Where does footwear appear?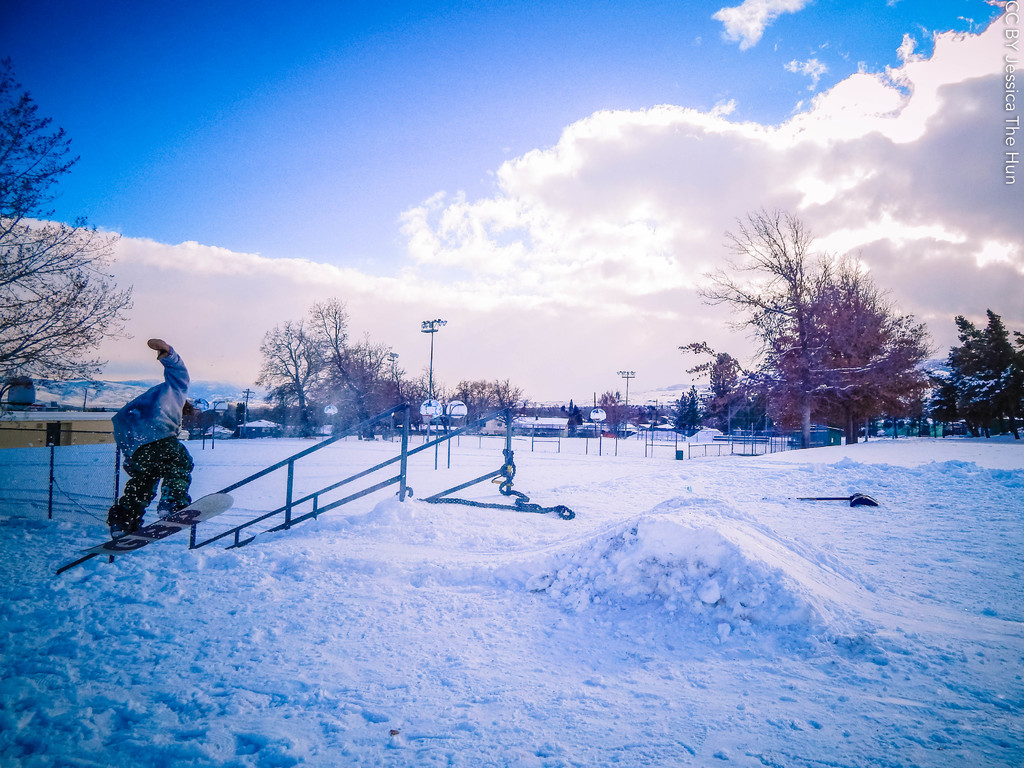
Appears at crop(157, 505, 175, 513).
